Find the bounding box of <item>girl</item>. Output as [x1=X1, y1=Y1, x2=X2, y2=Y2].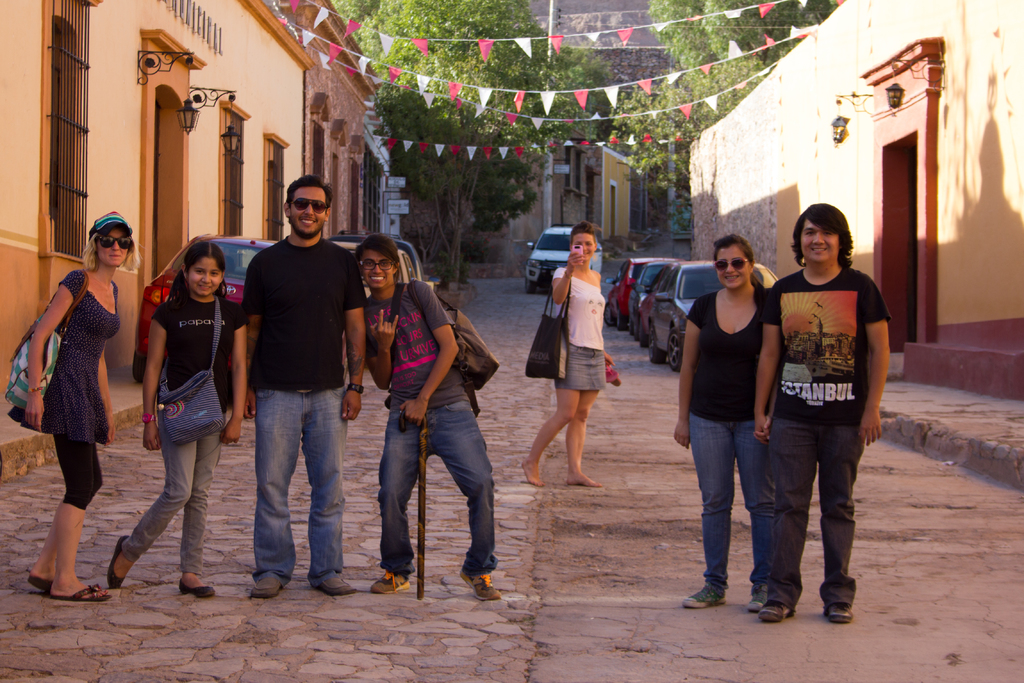
[x1=106, y1=236, x2=246, y2=602].
